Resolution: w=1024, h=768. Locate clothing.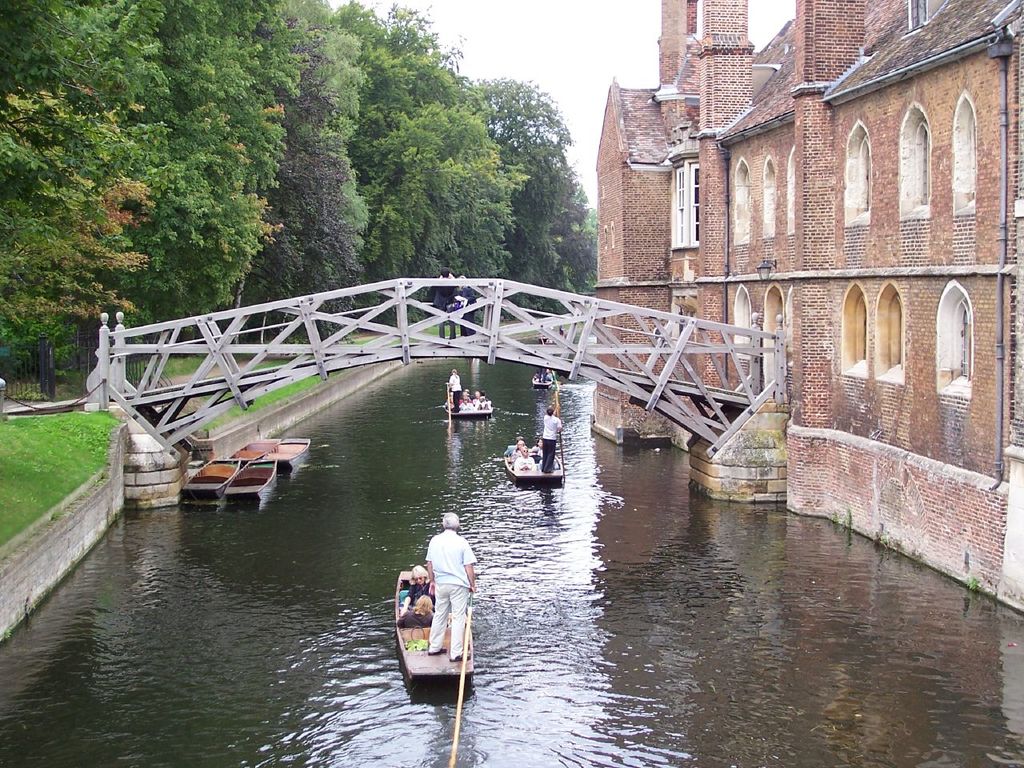
(x1=546, y1=416, x2=559, y2=472).
